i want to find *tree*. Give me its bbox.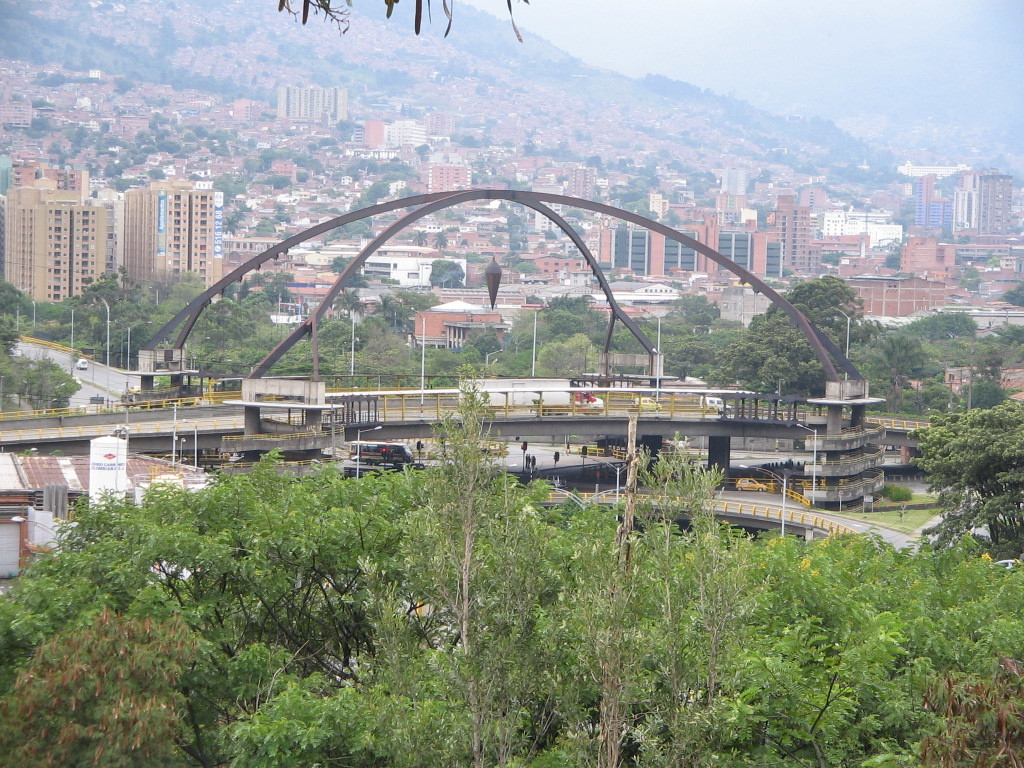
region(553, 297, 593, 329).
